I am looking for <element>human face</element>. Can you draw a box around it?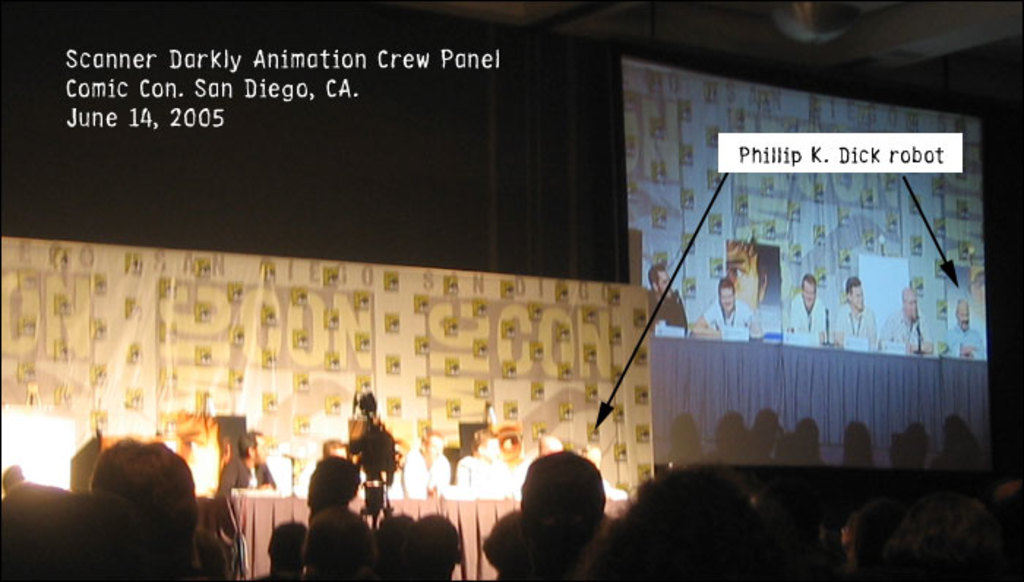
Sure, the bounding box is bbox=[155, 414, 221, 500].
